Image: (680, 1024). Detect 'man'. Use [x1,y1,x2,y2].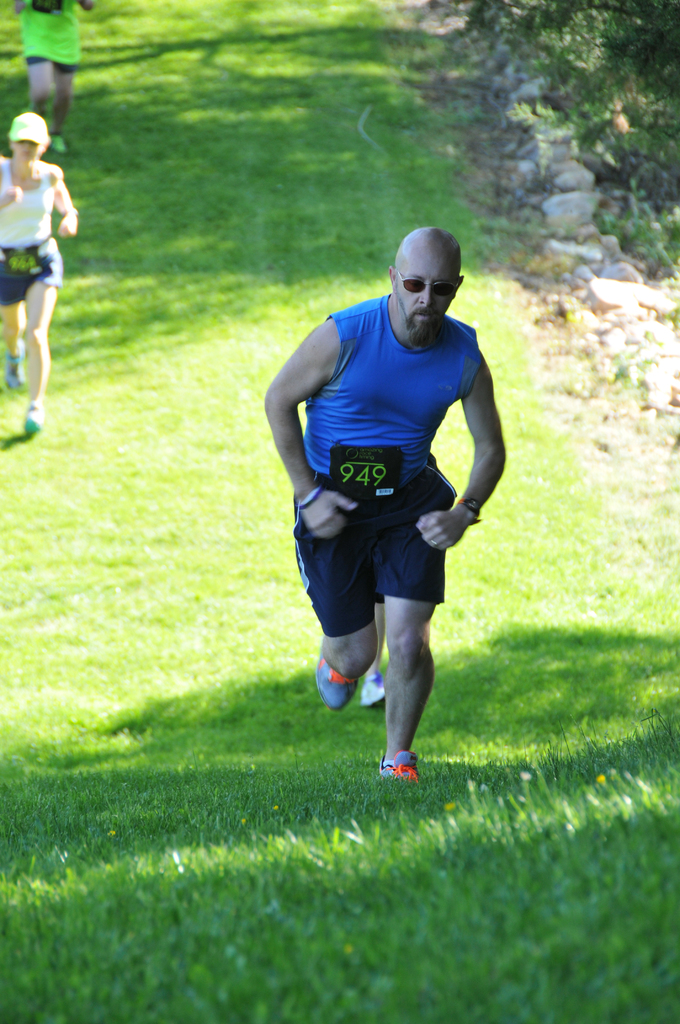
[10,0,96,151].
